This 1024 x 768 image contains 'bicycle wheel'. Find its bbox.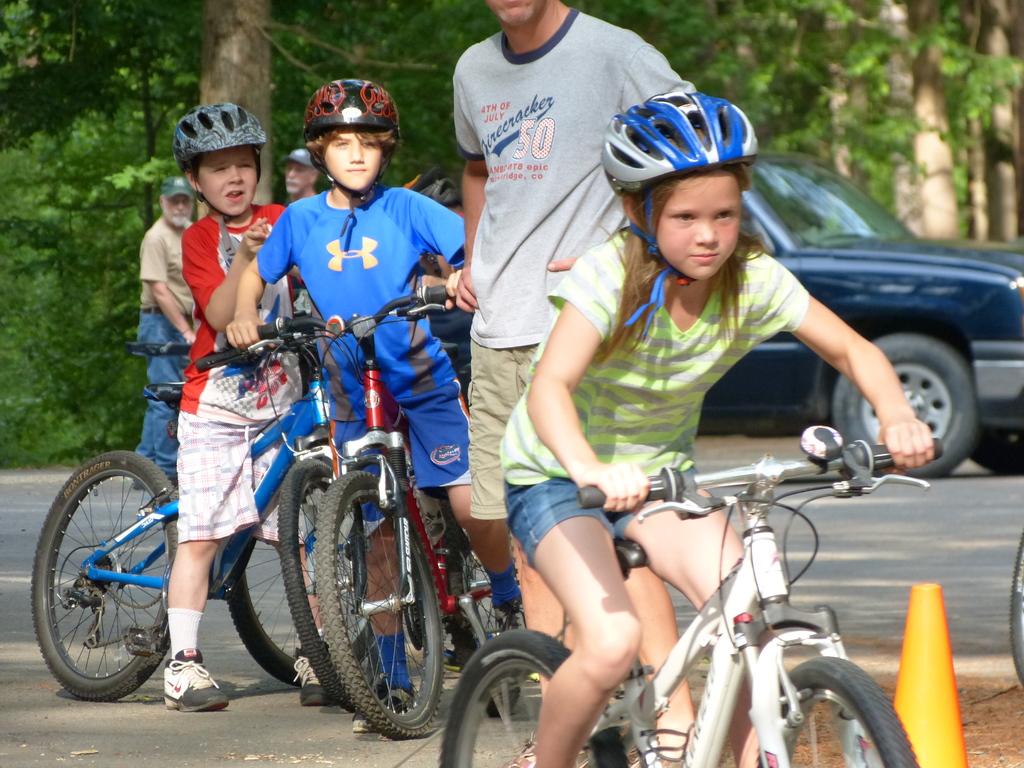
bbox=(751, 651, 923, 767).
